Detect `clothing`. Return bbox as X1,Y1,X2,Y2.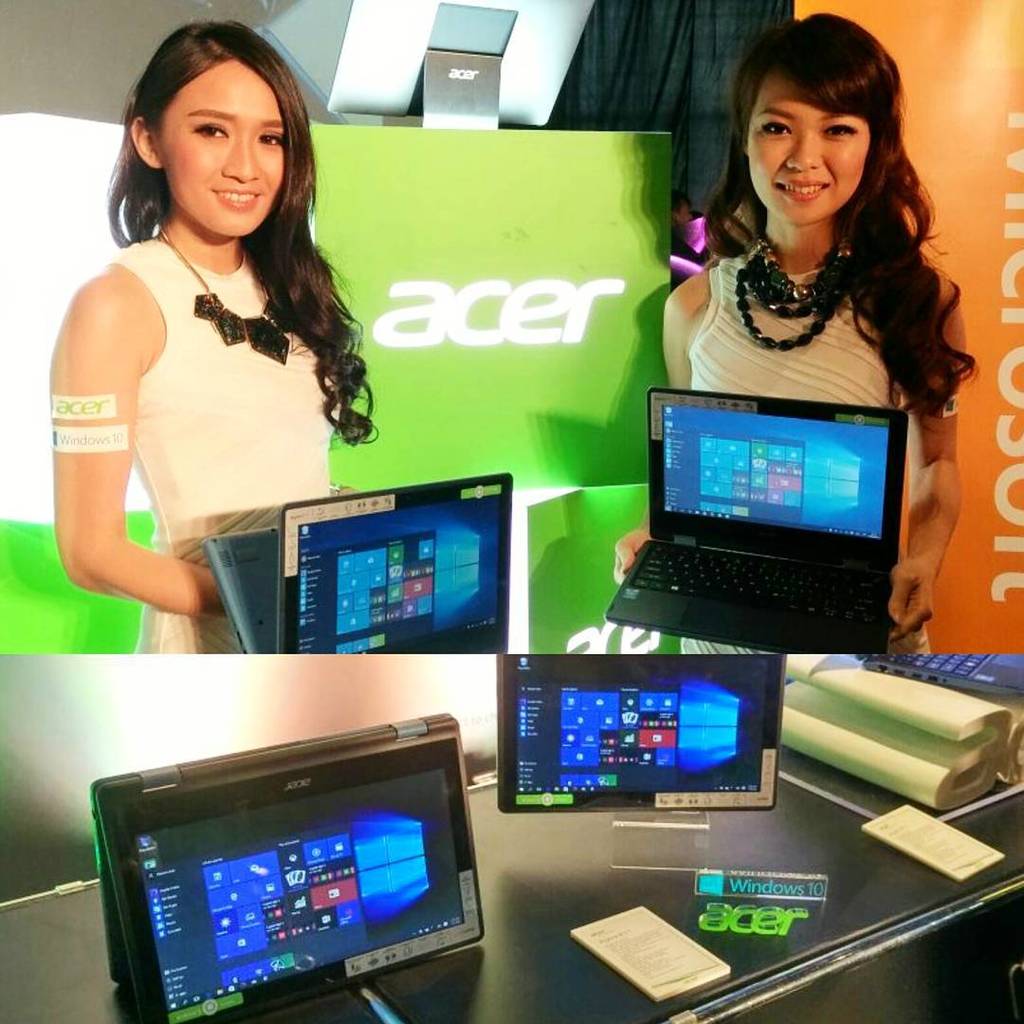
132,239,343,656.
